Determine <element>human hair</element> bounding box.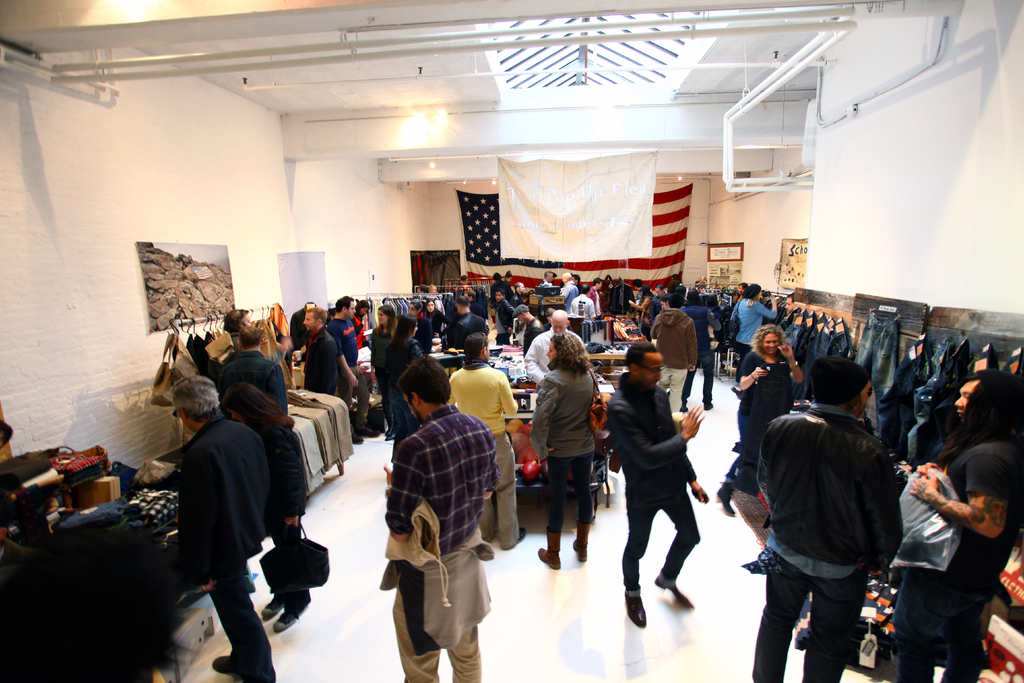
Determined: box=[334, 296, 353, 314].
